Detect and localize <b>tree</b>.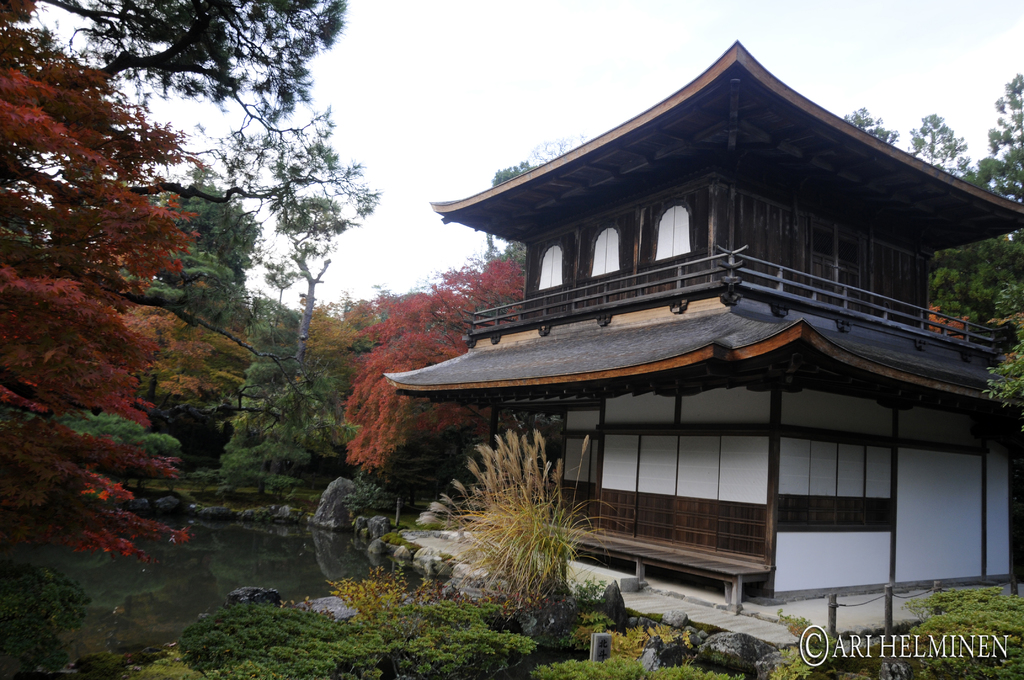
Localized at [248,134,397,396].
